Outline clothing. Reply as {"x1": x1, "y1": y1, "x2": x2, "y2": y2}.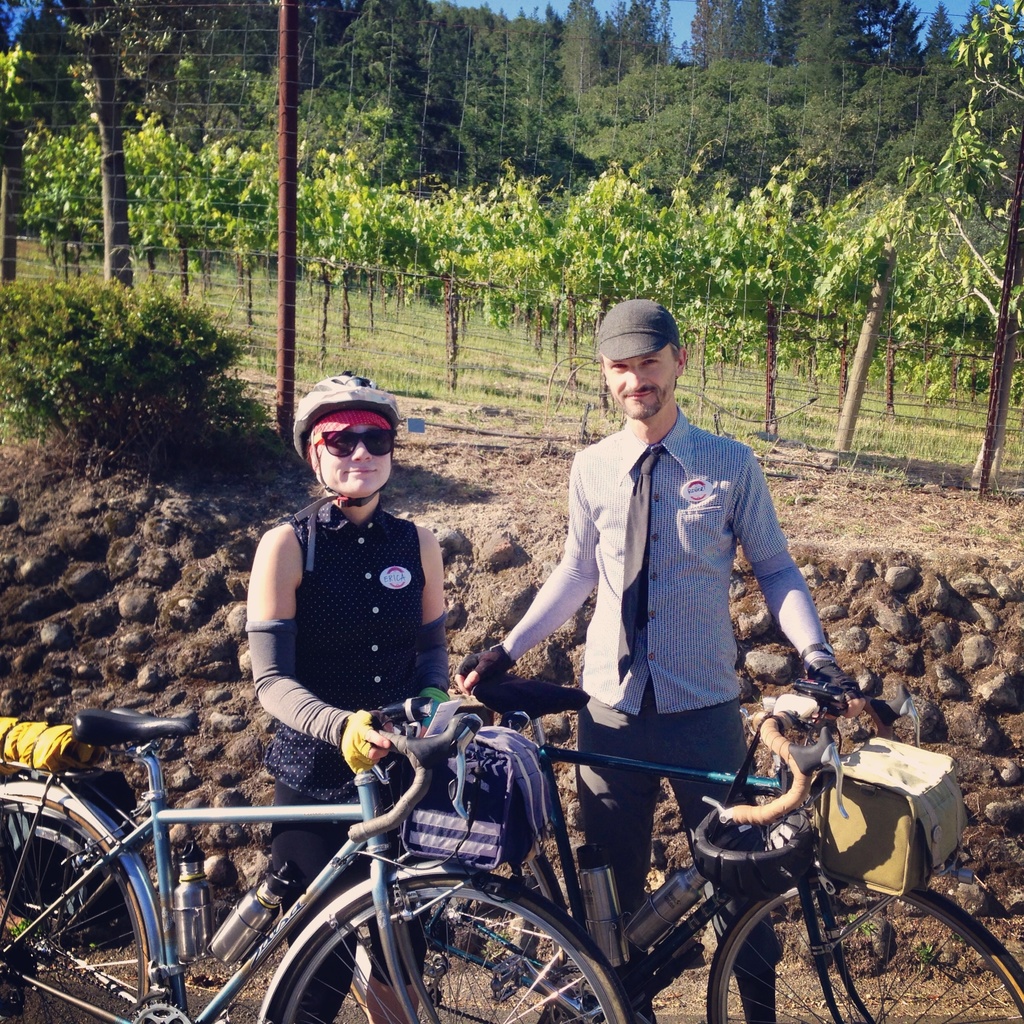
{"x1": 243, "y1": 492, "x2": 458, "y2": 1023}.
